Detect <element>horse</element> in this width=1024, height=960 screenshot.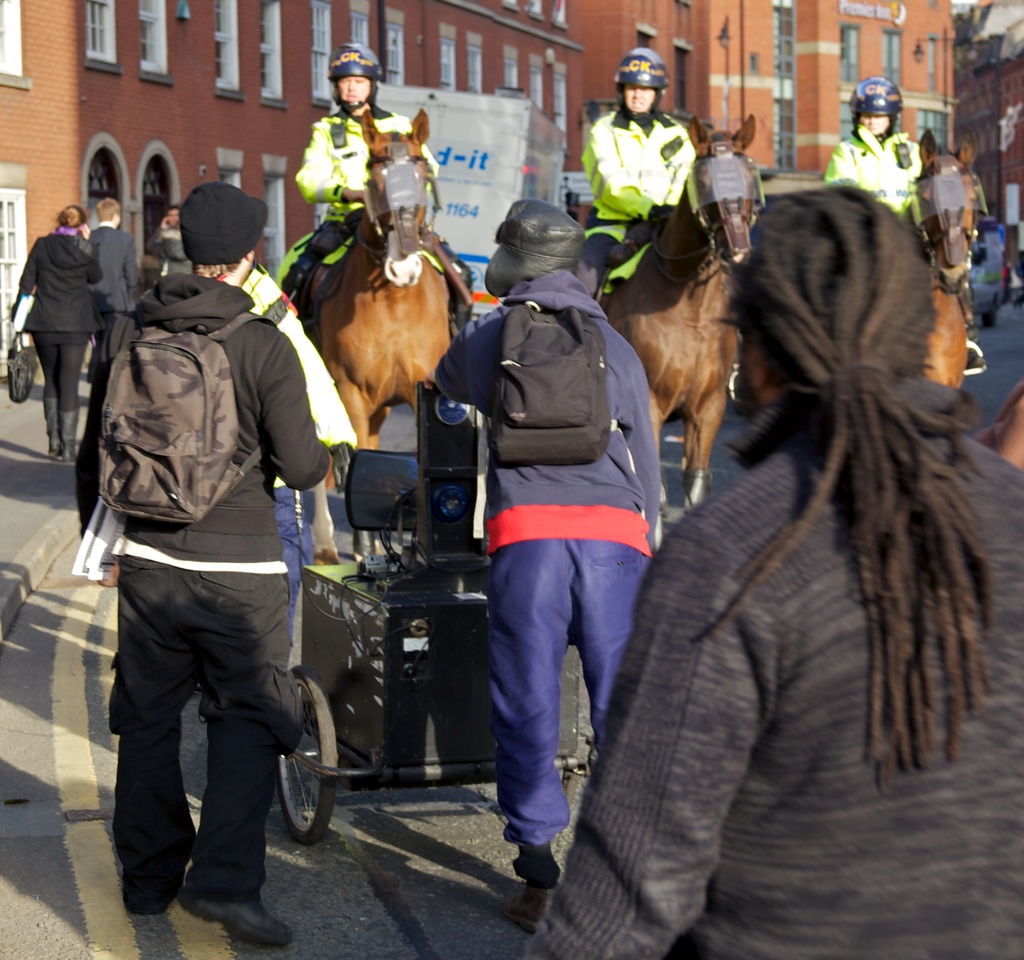
Detection: [902,128,979,394].
